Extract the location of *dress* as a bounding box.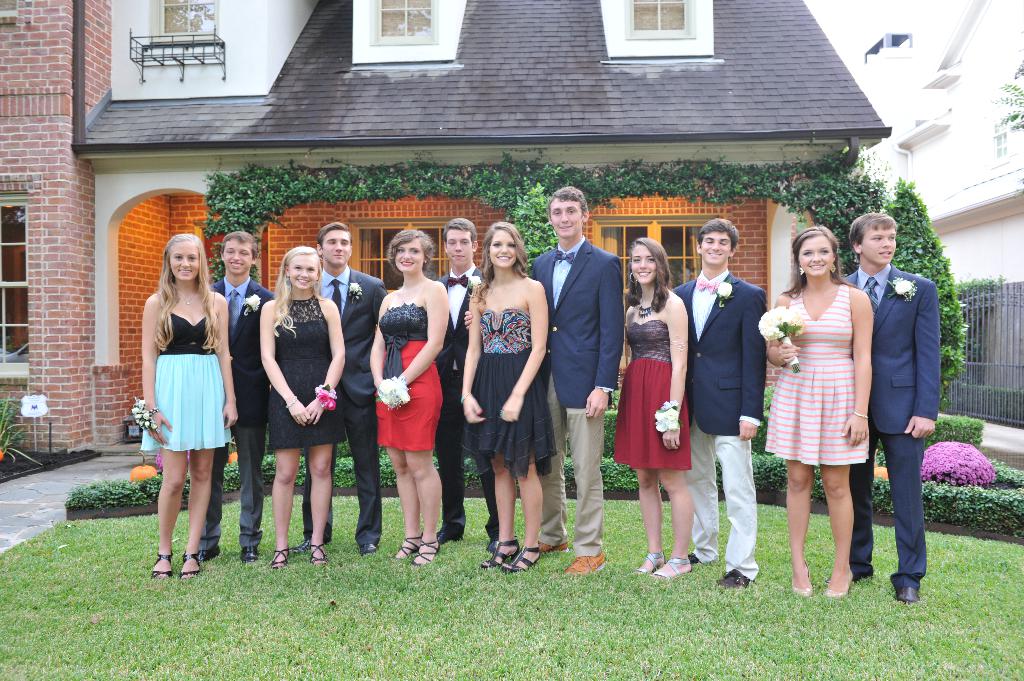
<bbox>460, 306, 561, 476</bbox>.
